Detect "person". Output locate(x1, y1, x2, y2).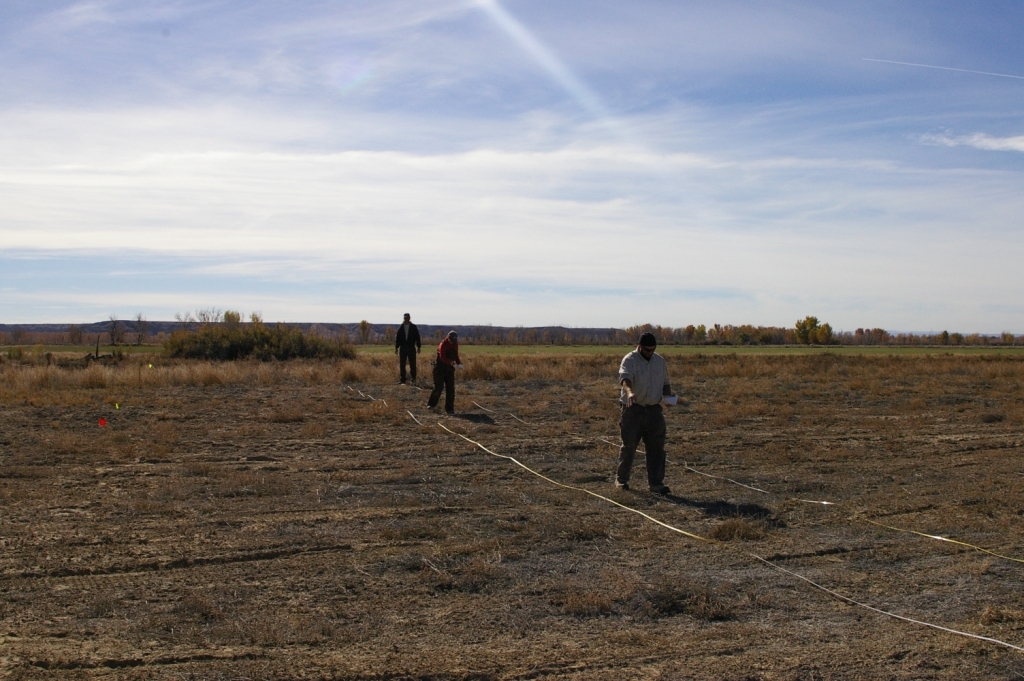
locate(396, 314, 422, 383).
